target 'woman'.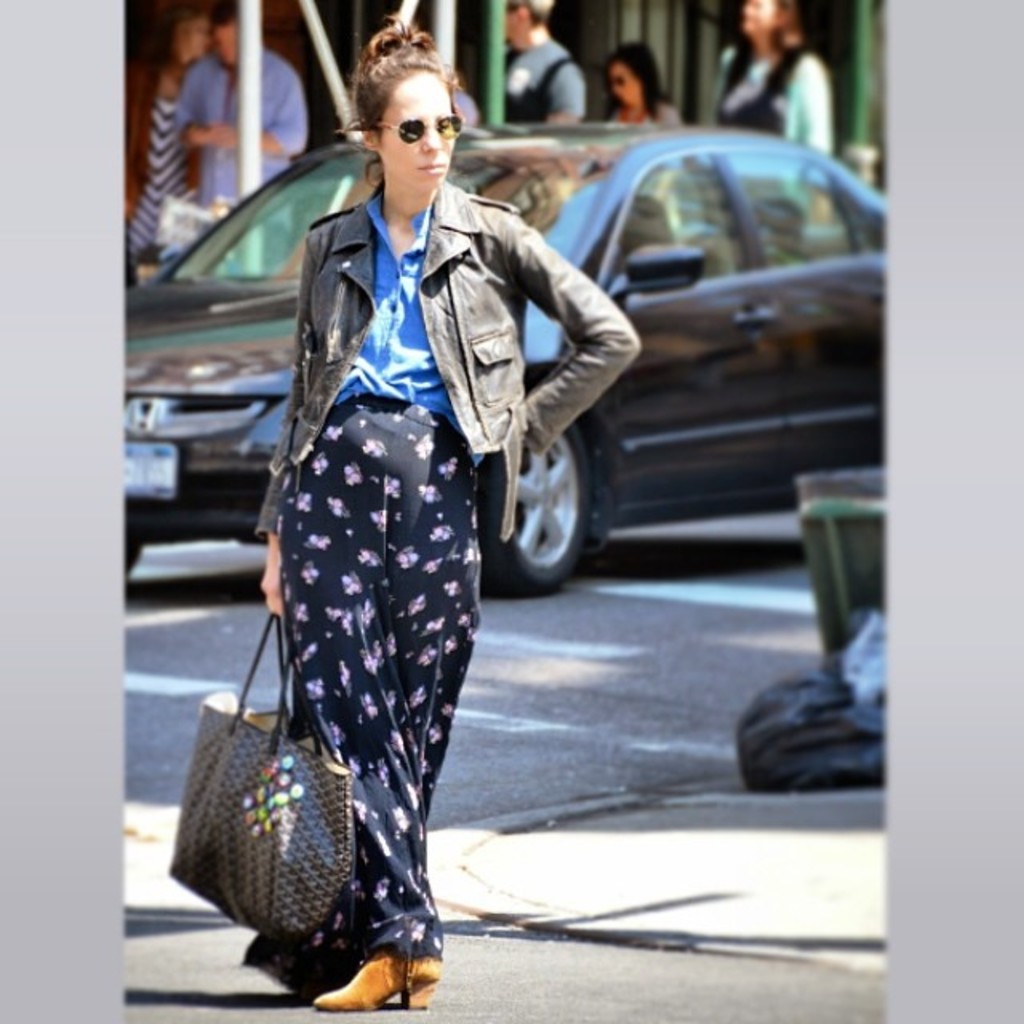
Target region: pyautogui.locateOnScreen(208, 34, 608, 942).
